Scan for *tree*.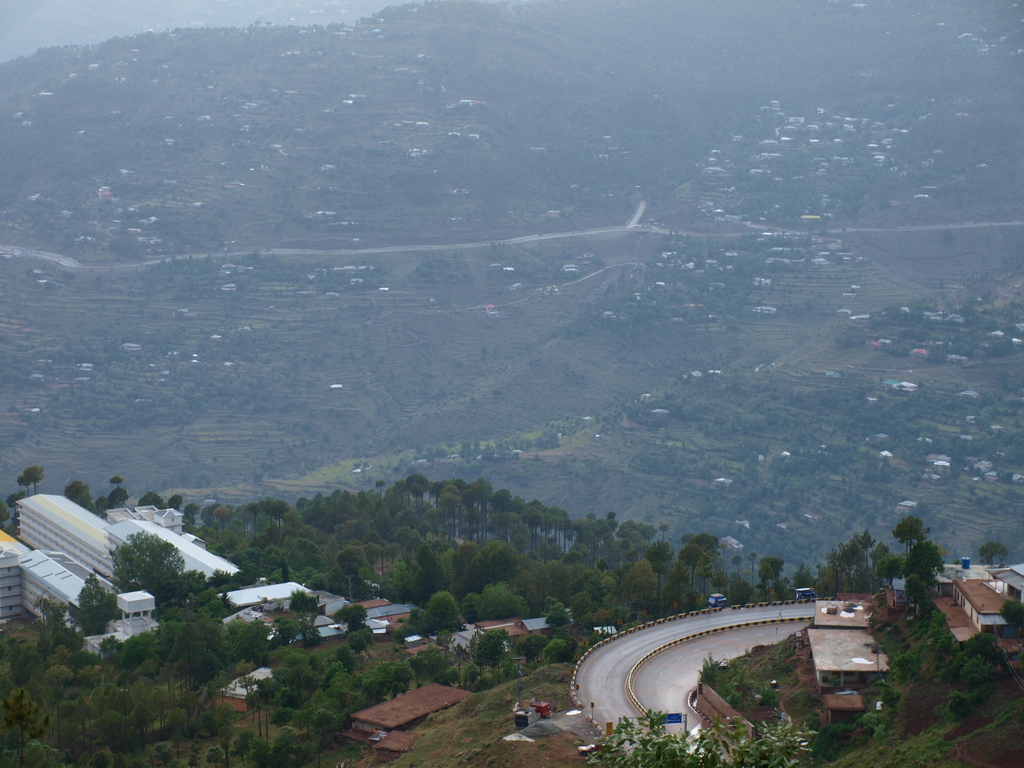
Scan result: BBox(14, 473, 25, 493).
